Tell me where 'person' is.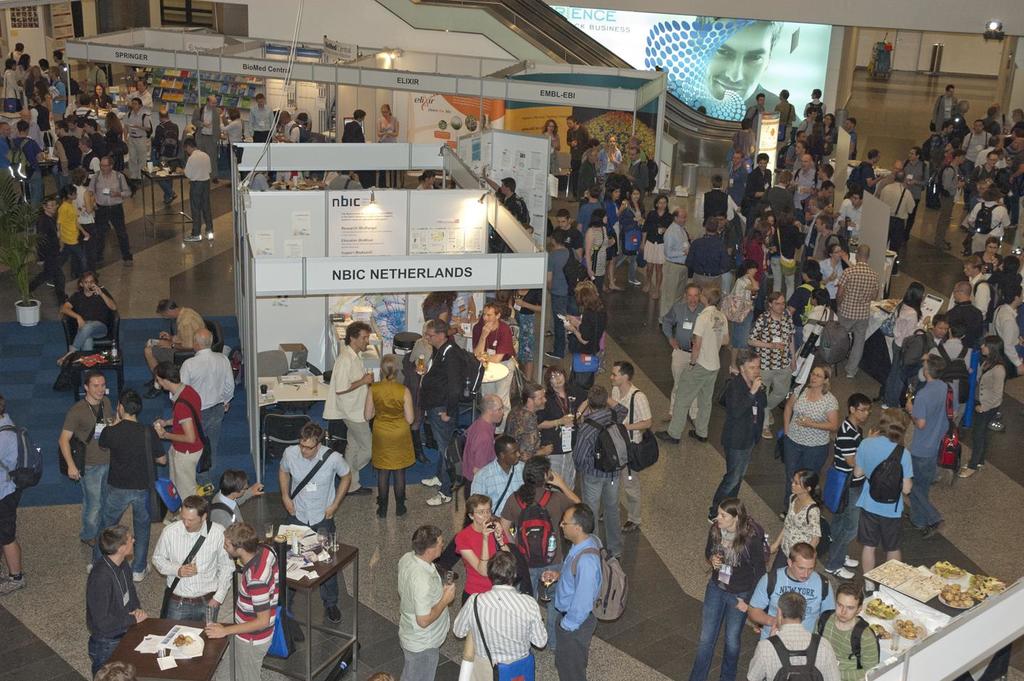
'person' is at 250, 95, 273, 143.
